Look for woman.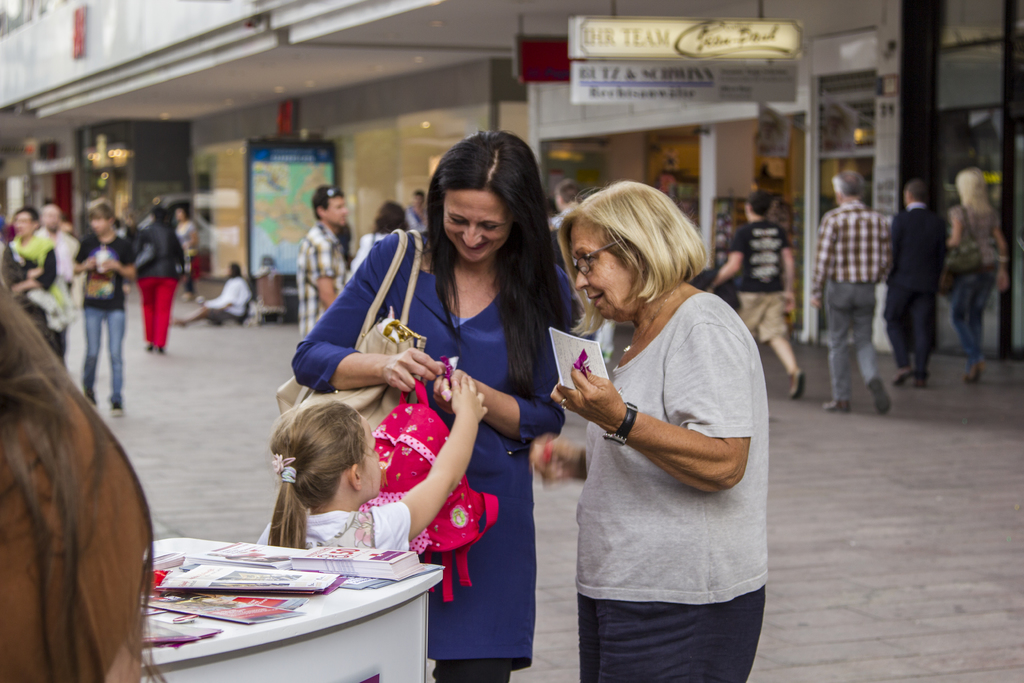
Found: 349, 198, 415, 281.
